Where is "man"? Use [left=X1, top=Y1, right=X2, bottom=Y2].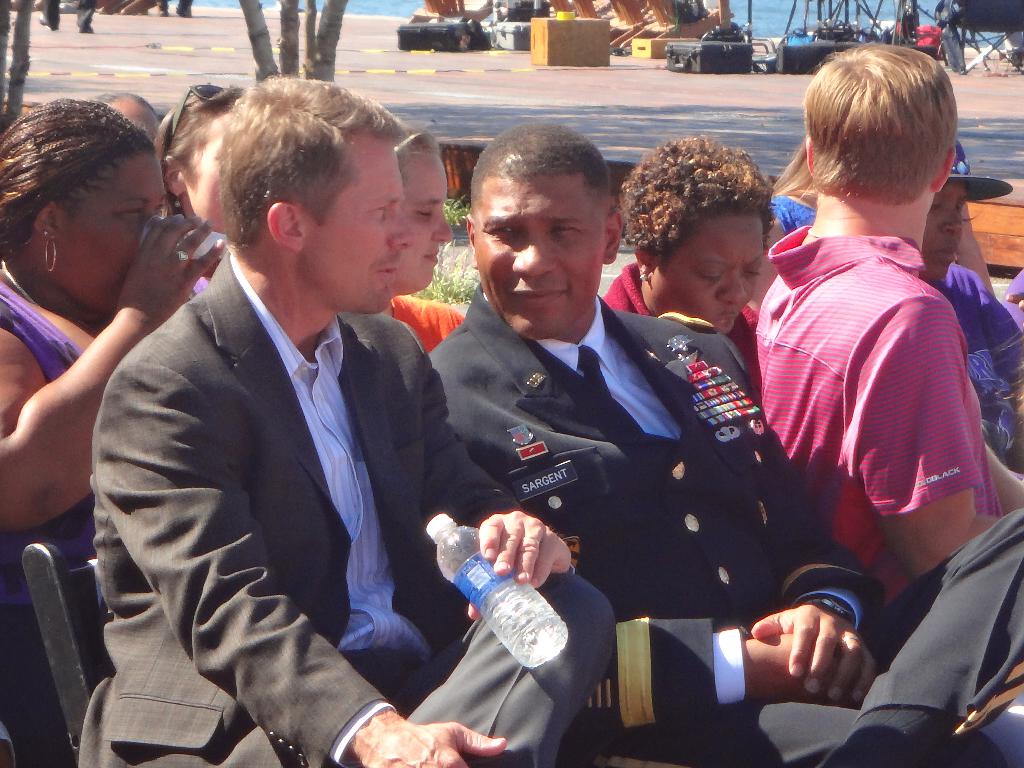
[left=422, top=120, right=1023, bottom=767].
